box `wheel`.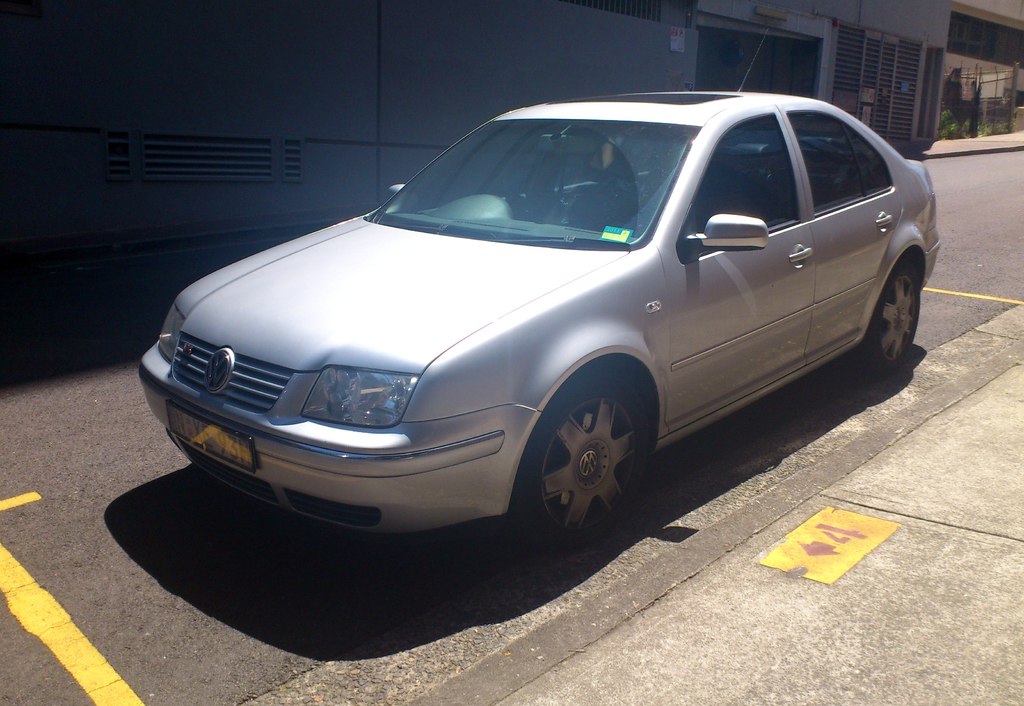
x1=519 y1=374 x2=654 y2=541.
